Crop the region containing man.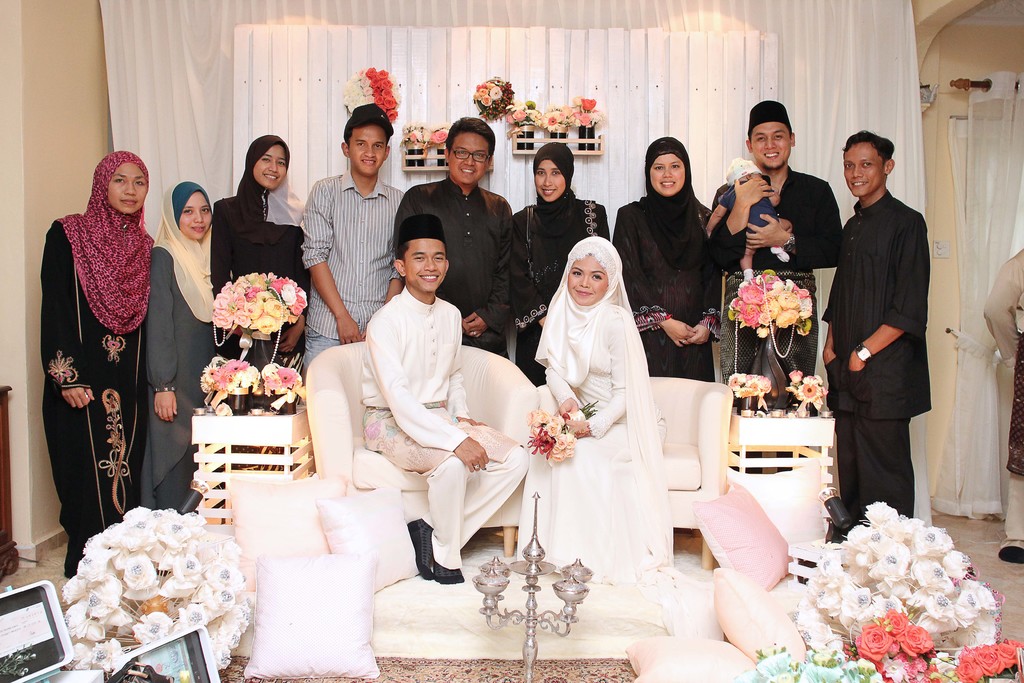
Crop region: Rect(301, 101, 406, 383).
